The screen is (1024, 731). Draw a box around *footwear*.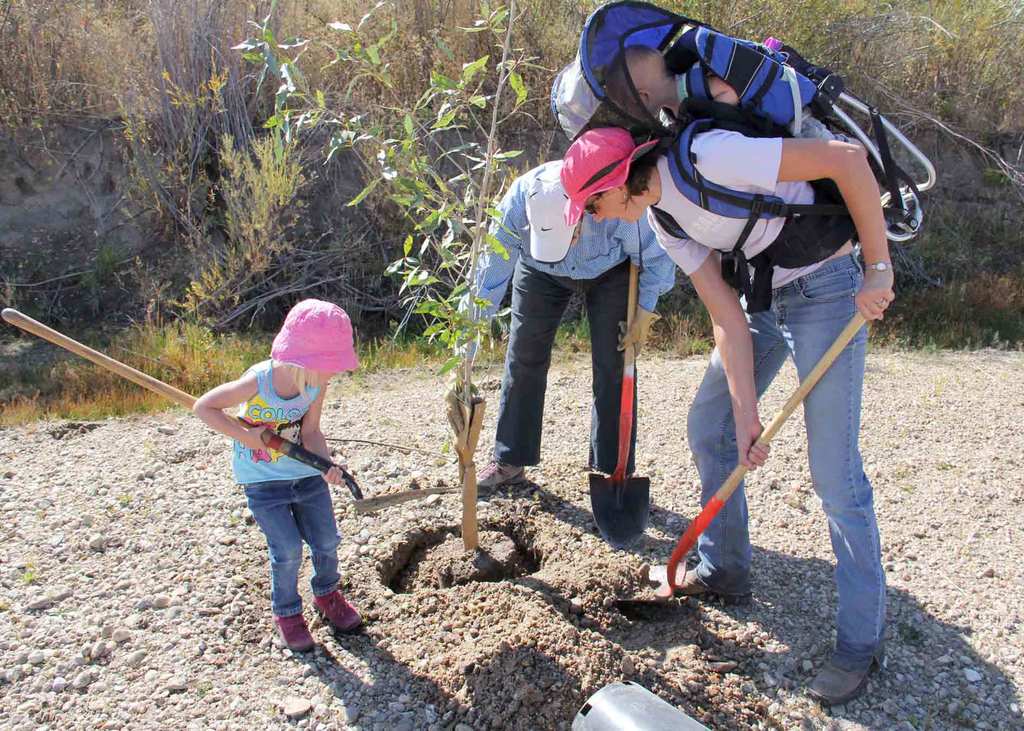
crop(474, 460, 528, 494).
